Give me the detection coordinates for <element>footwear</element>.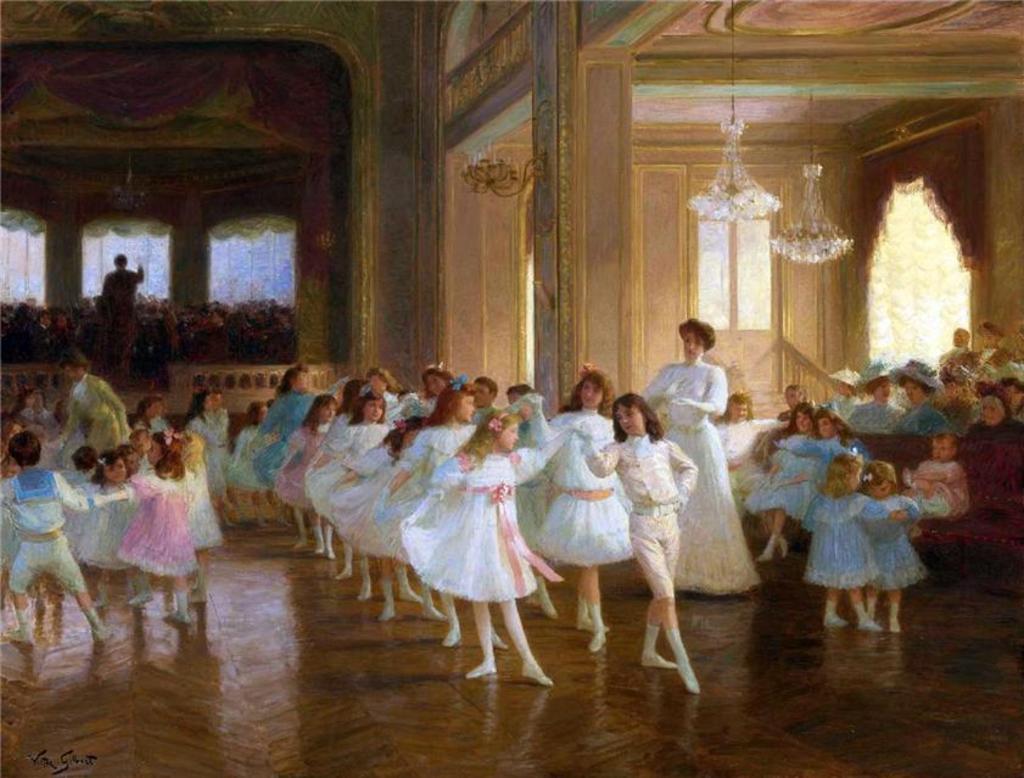
l=755, t=554, r=771, b=559.
